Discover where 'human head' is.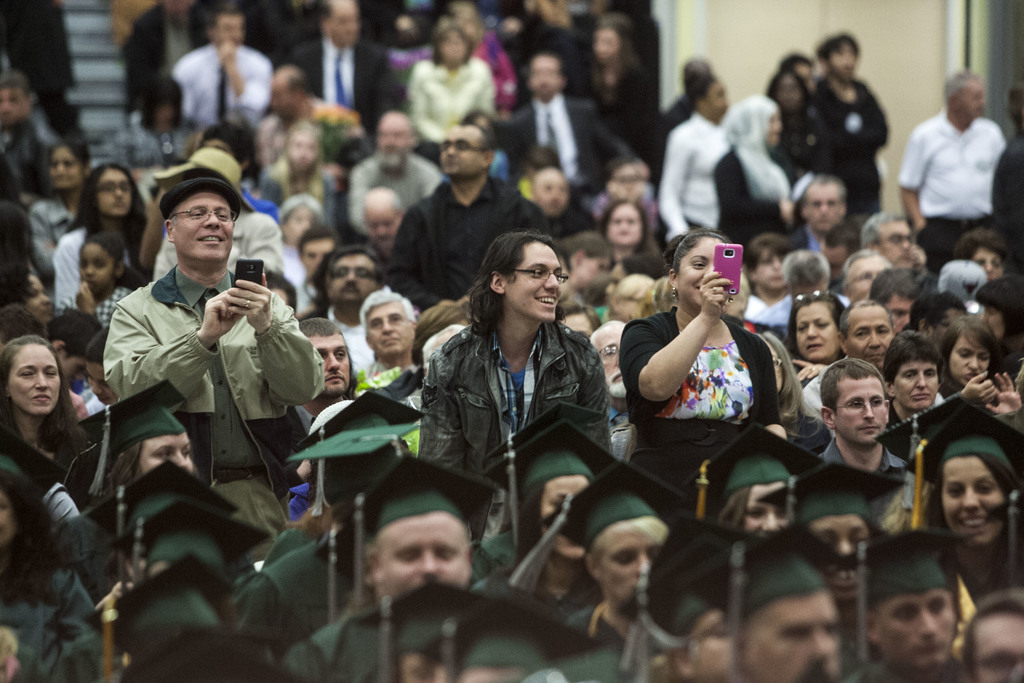
Discovered at <bbox>321, 247, 392, 308</bbox>.
